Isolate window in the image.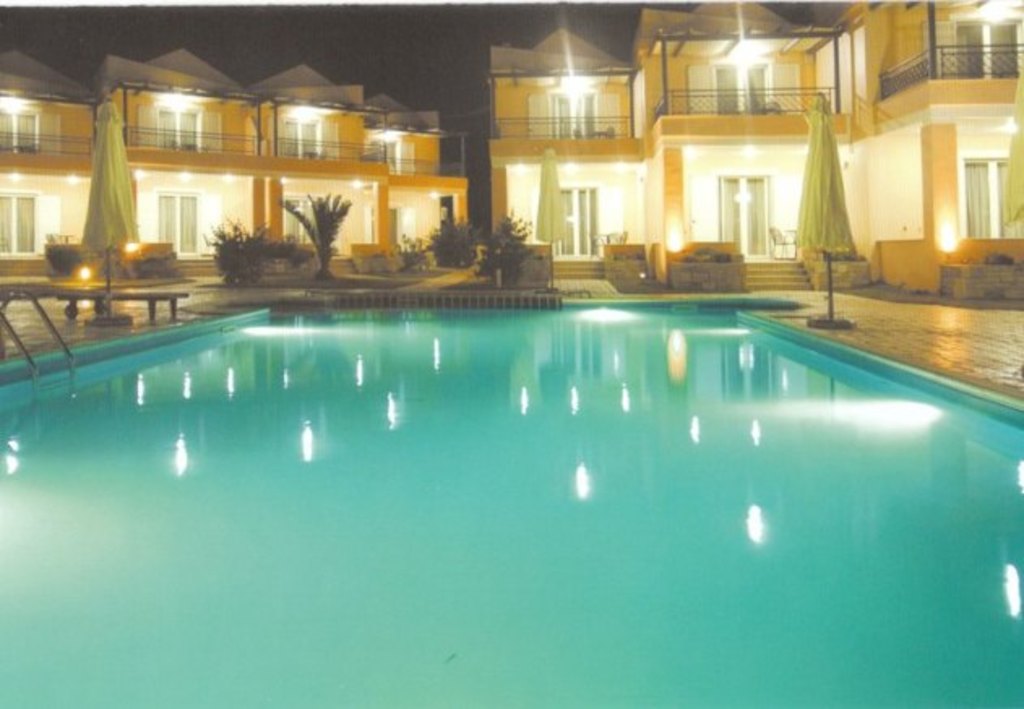
Isolated region: box=[959, 161, 1013, 242].
